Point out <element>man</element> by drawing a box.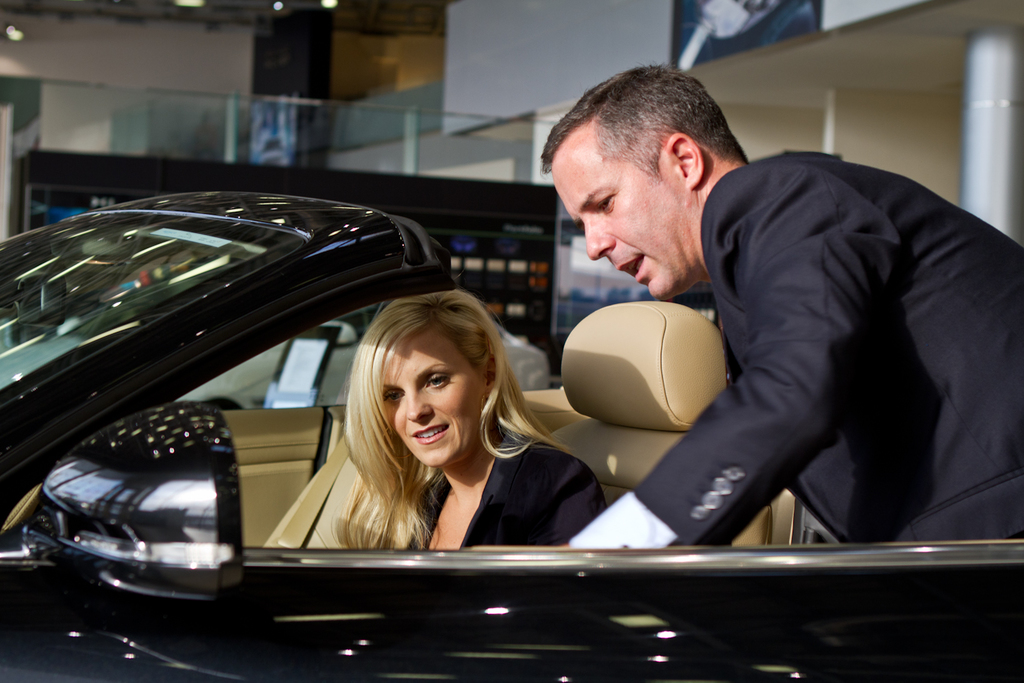
locate(507, 79, 978, 604).
